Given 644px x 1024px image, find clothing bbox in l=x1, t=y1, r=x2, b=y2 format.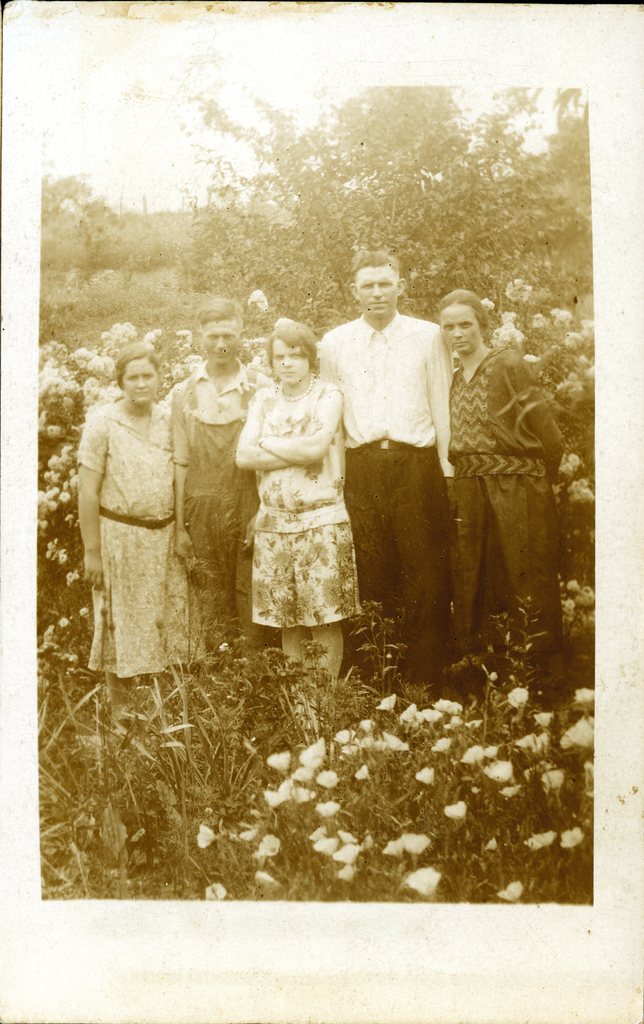
l=170, t=355, r=274, b=657.
